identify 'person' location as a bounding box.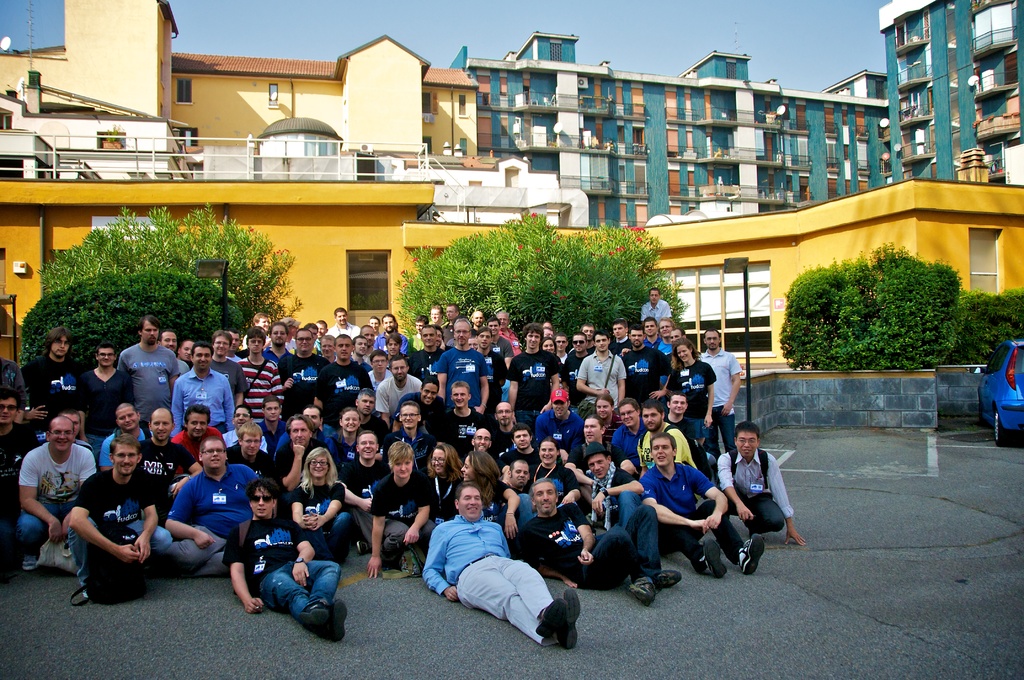
(x1=640, y1=288, x2=671, y2=326).
